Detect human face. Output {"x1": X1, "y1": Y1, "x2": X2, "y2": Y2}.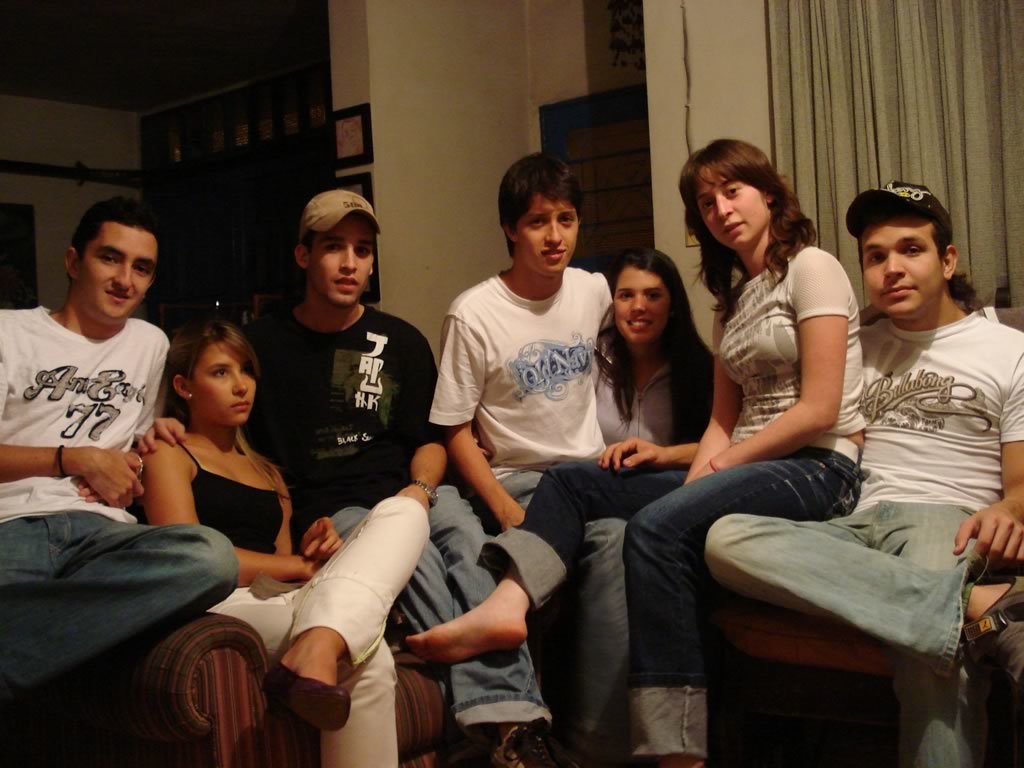
{"x1": 860, "y1": 218, "x2": 941, "y2": 313}.
